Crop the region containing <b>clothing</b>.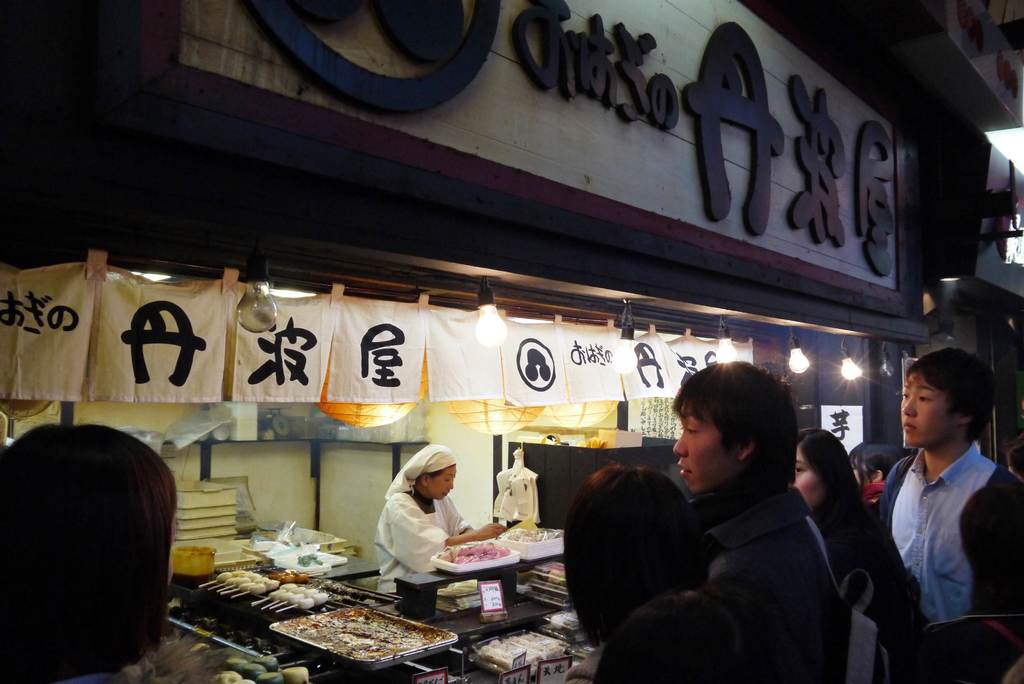
Crop region: (left=701, top=496, right=841, bottom=683).
